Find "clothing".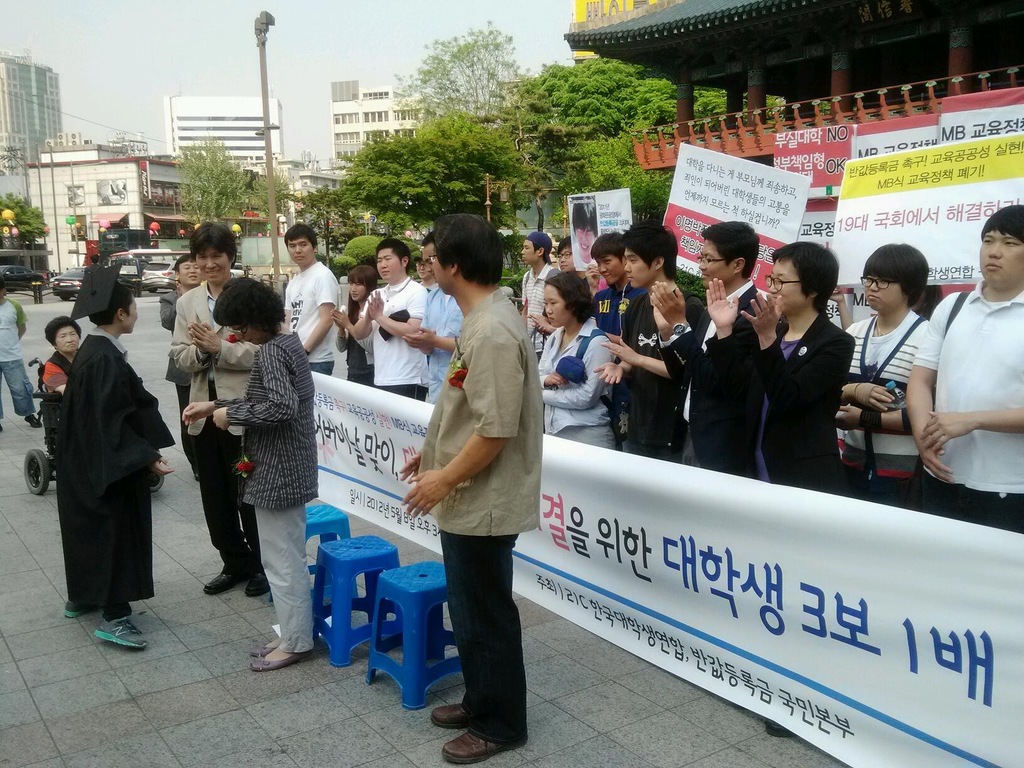
0 292 40 415.
